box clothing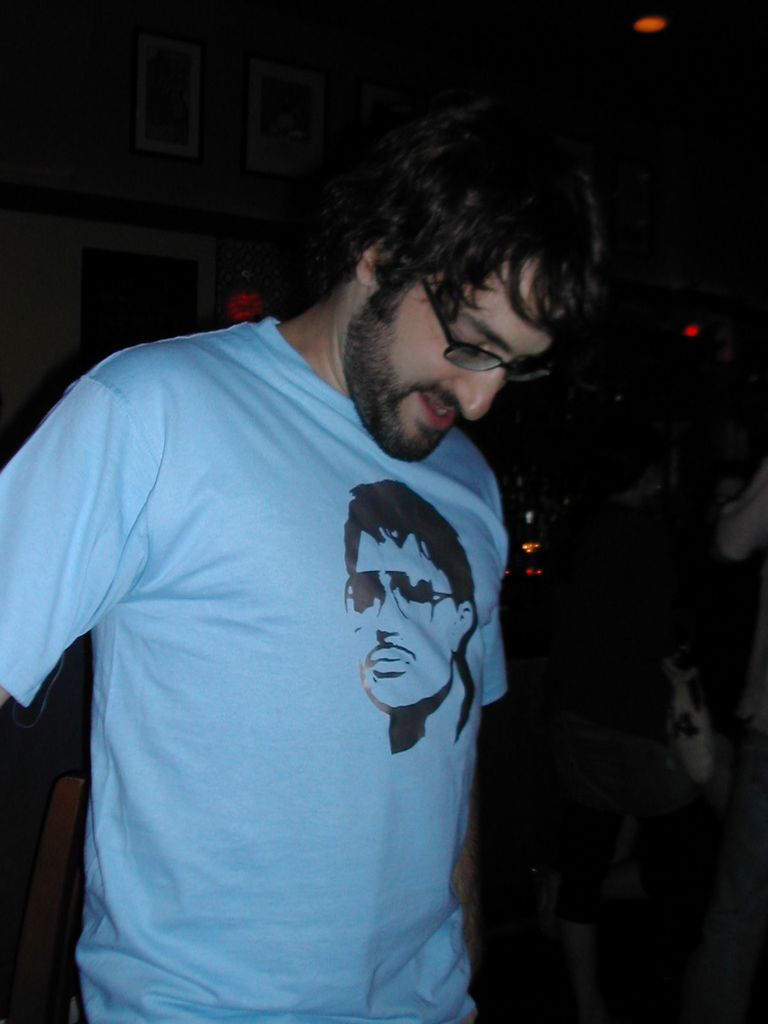
detection(3, 317, 550, 1010)
